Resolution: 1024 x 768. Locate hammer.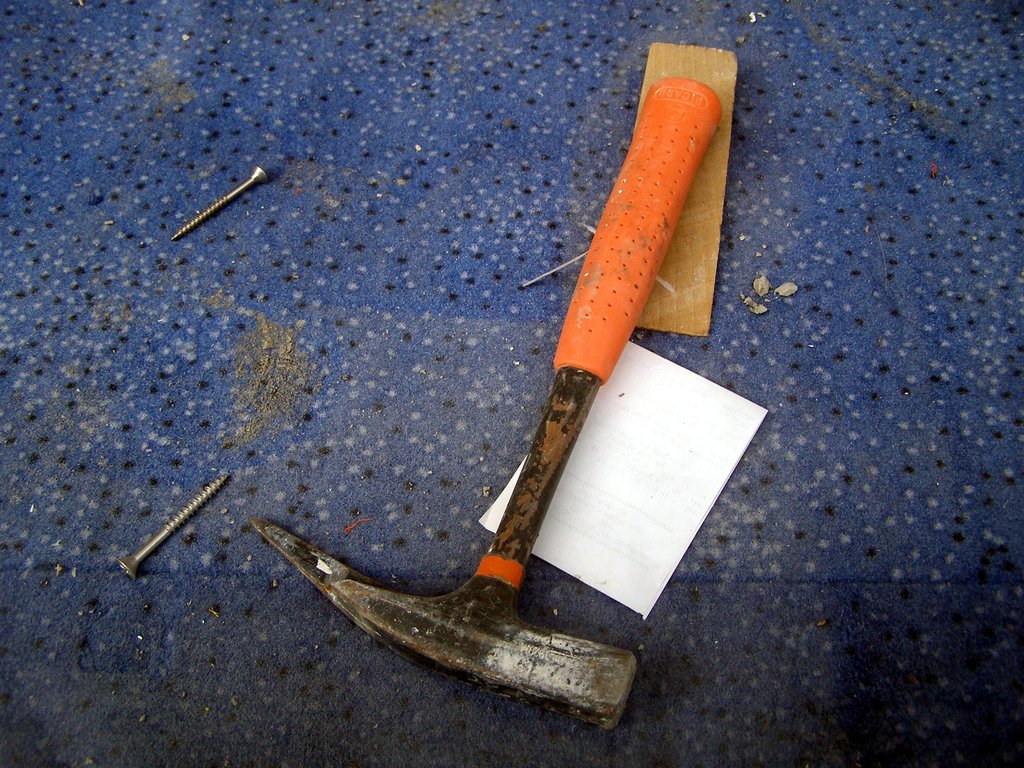
Rect(249, 70, 727, 729).
